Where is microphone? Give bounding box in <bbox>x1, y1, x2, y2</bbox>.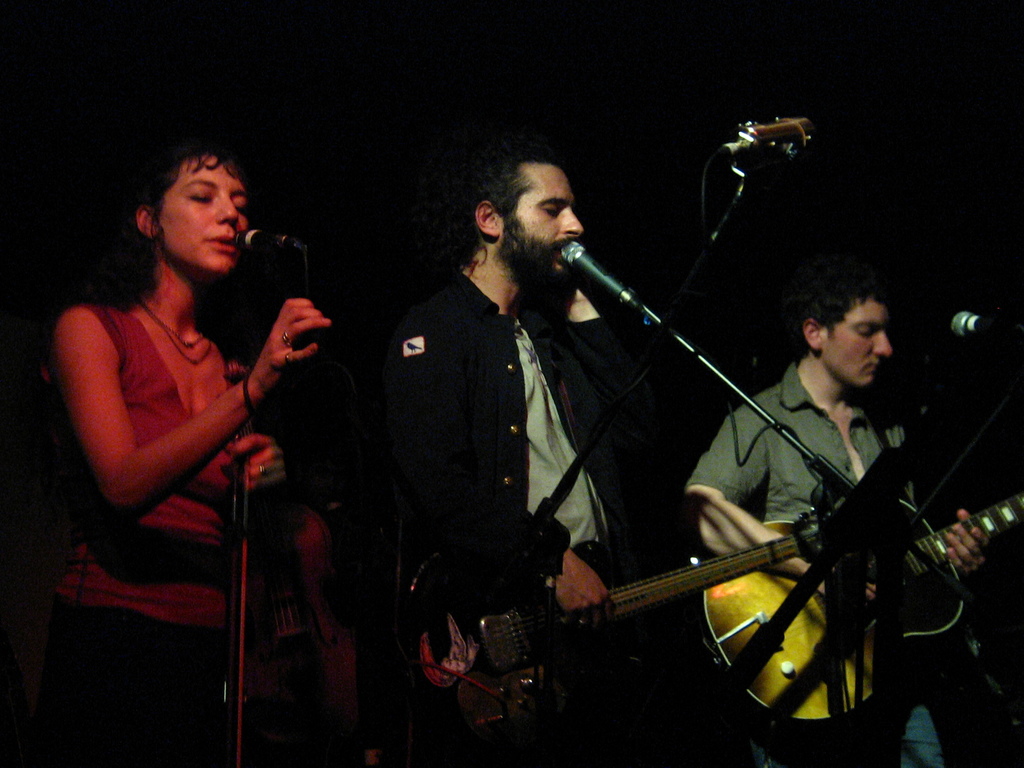
<bbox>550, 226, 661, 339</bbox>.
